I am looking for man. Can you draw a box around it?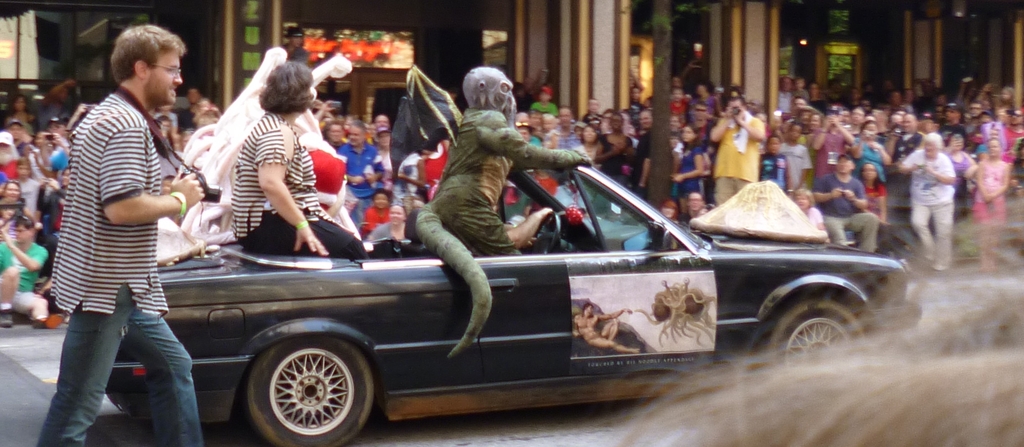
Sure, the bounding box is rect(678, 190, 706, 221).
